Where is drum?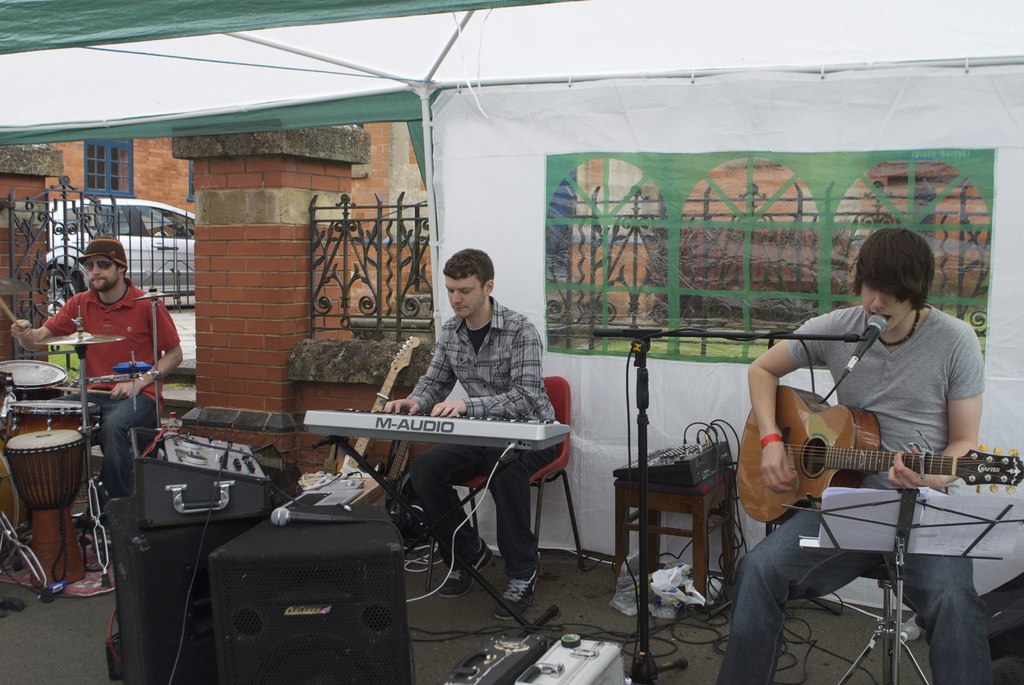
<bbox>0, 357, 67, 400</bbox>.
